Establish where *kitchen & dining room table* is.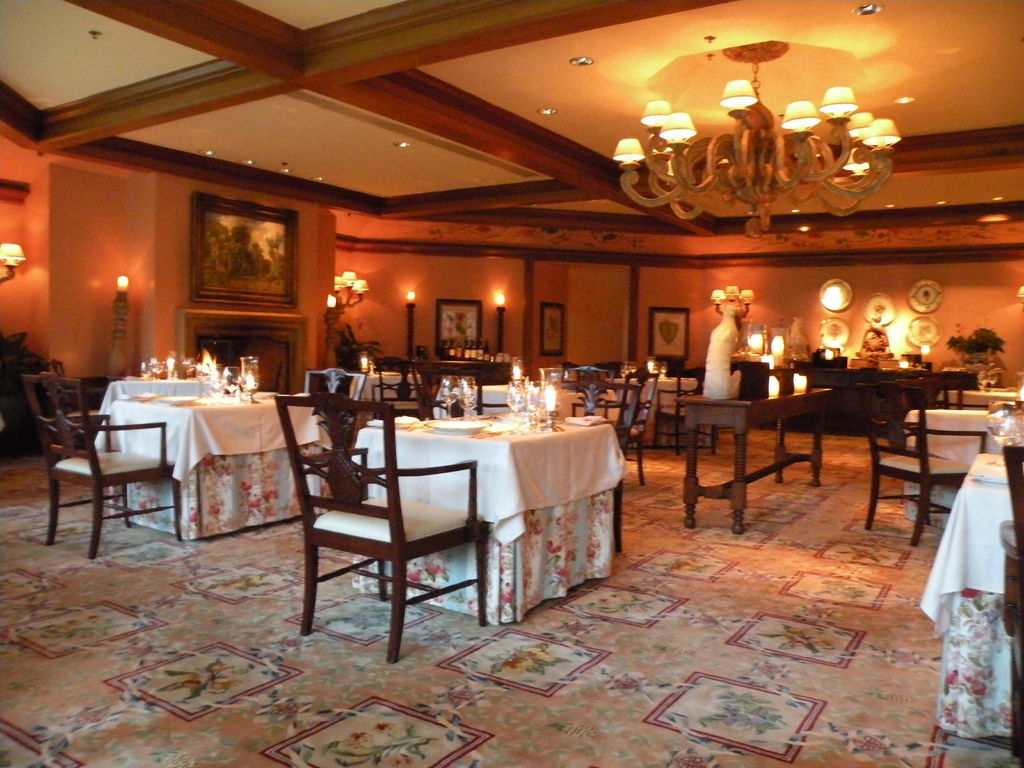
Established at crop(850, 372, 1023, 540).
